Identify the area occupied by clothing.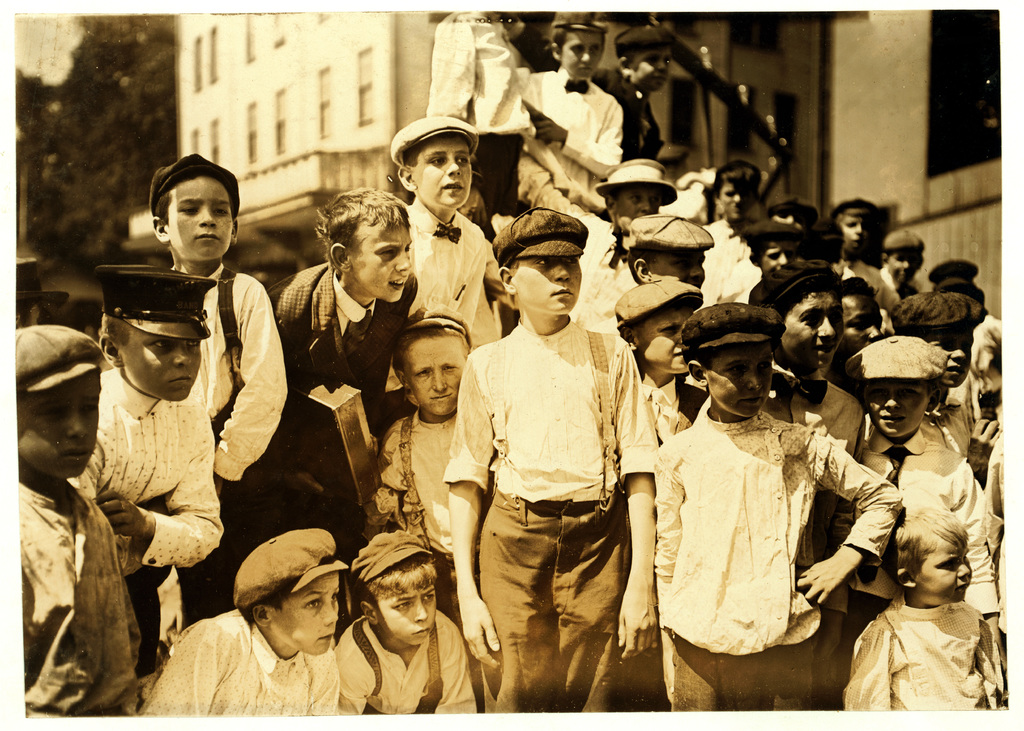
Area: 660, 358, 870, 703.
